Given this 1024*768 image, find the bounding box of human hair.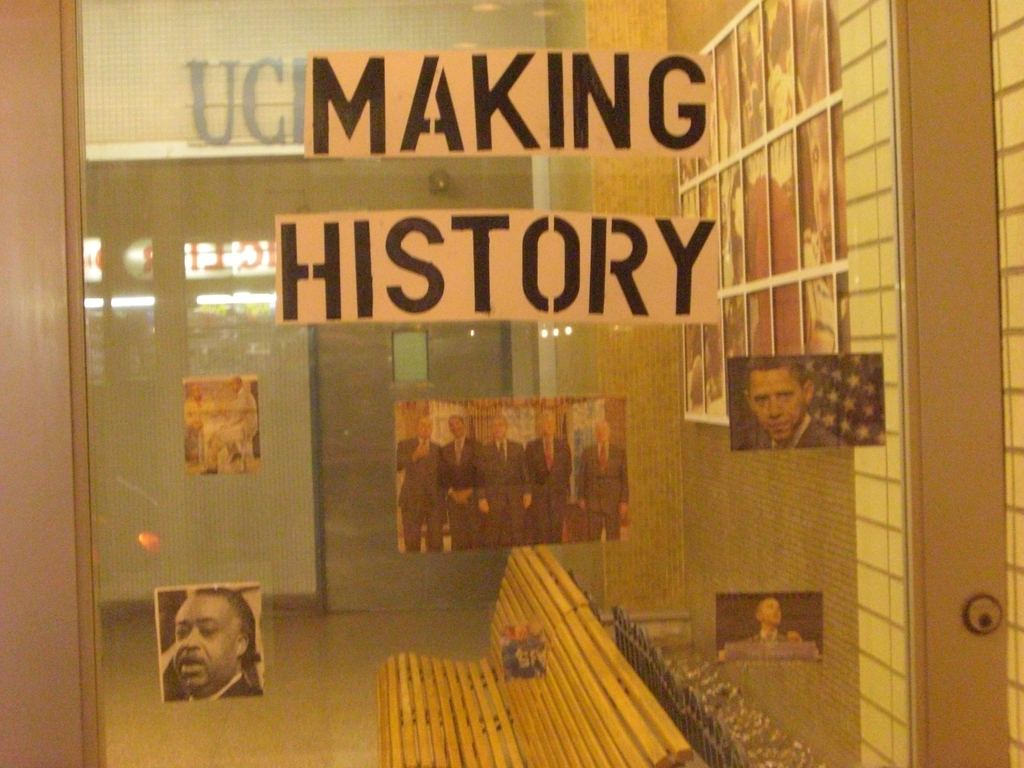
region(199, 586, 259, 673).
